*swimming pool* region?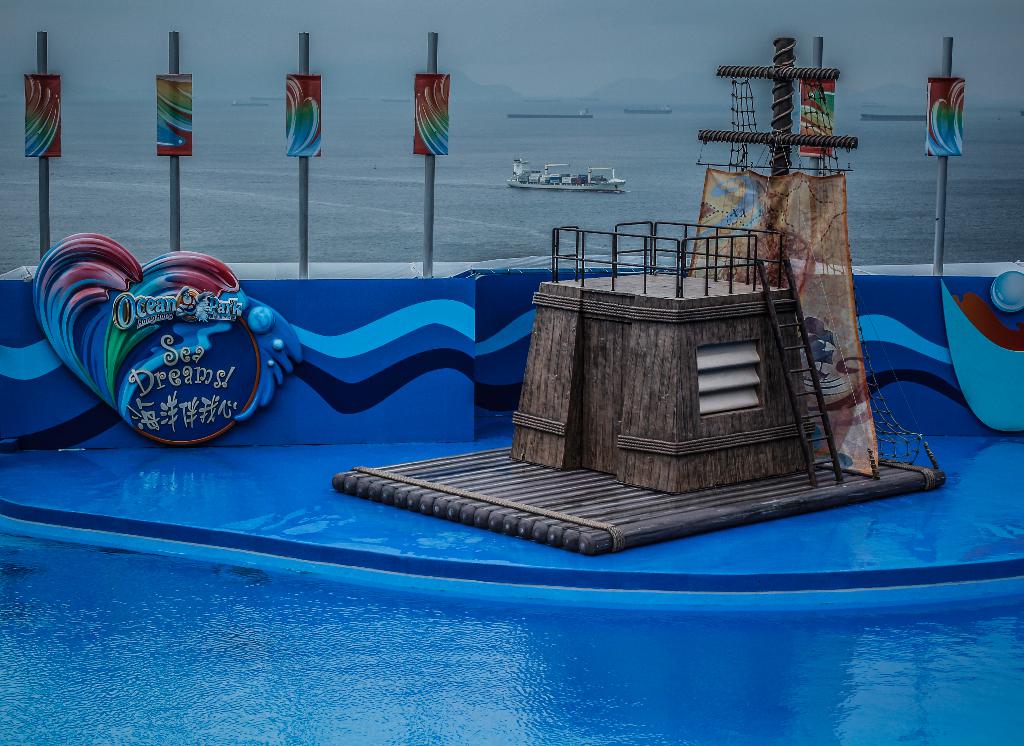
{"left": 0, "top": 433, "right": 1023, "bottom": 745}
